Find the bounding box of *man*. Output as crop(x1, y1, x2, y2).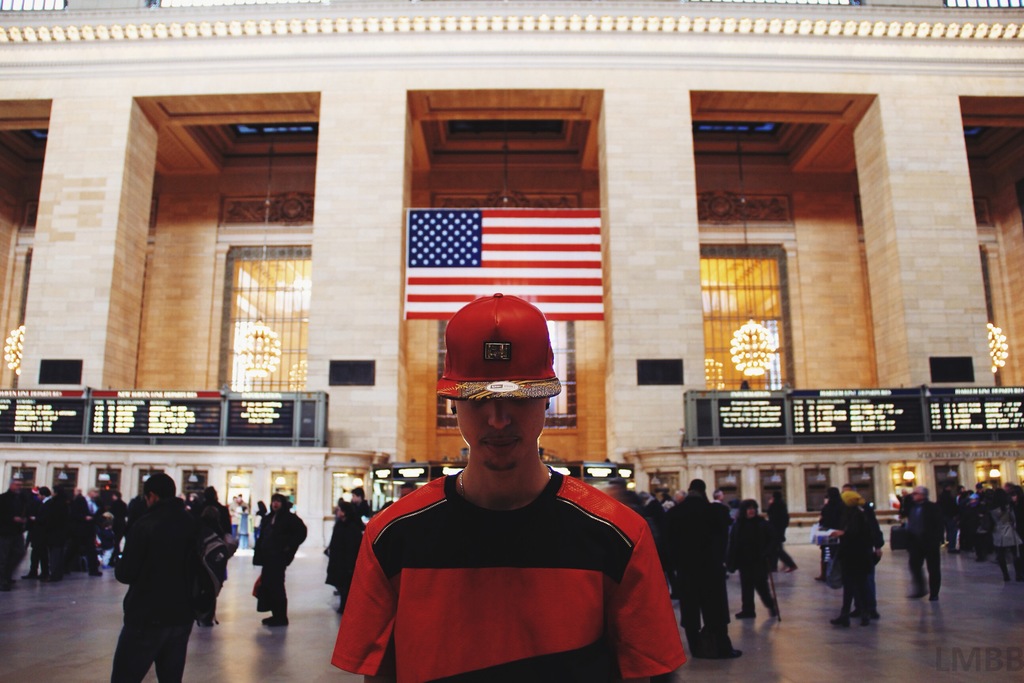
crop(22, 472, 44, 513).
